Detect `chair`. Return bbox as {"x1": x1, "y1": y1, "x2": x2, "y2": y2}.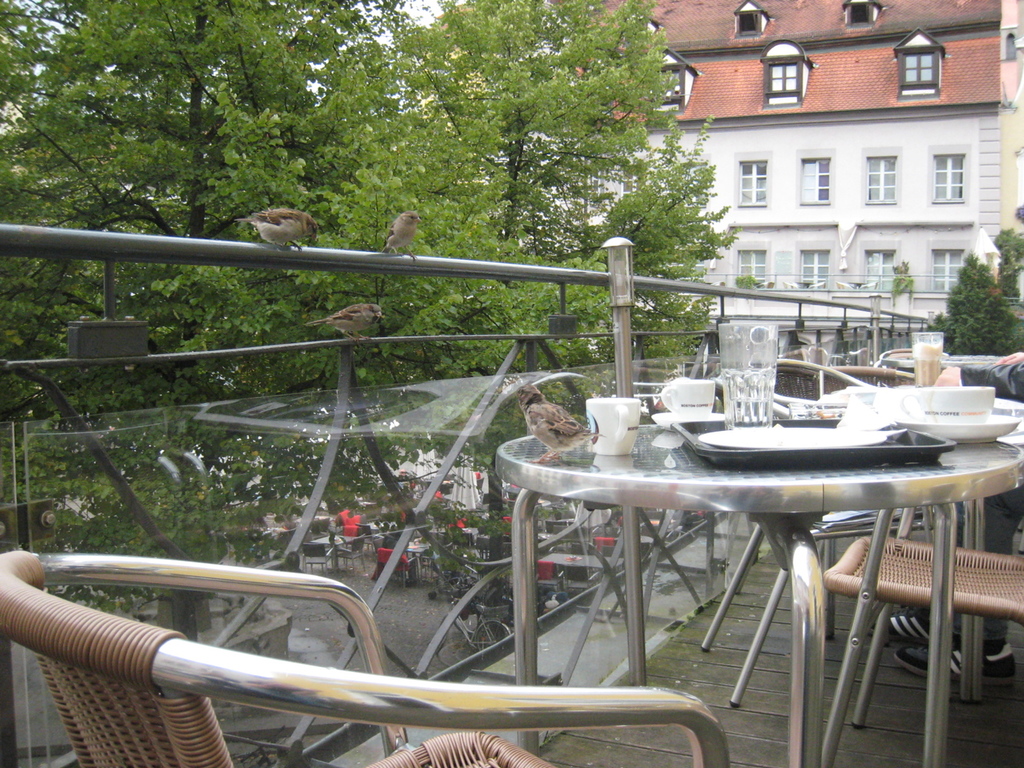
{"x1": 694, "y1": 353, "x2": 983, "y2": 709}.
